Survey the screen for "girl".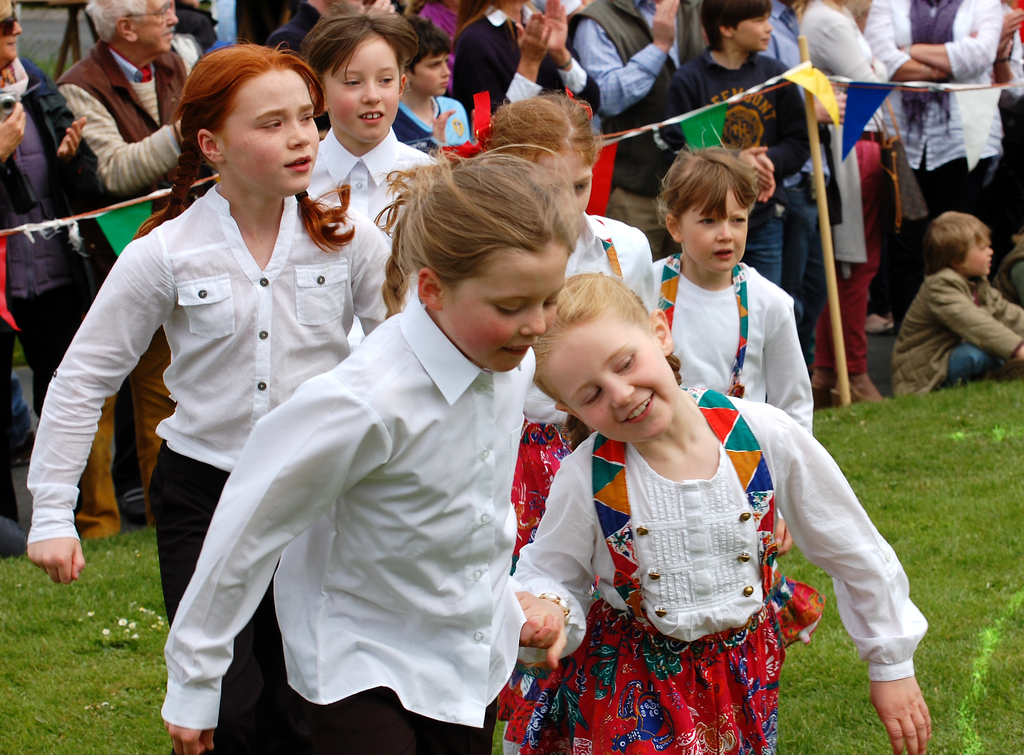
Survey found: [x1=25, y1=37, x2=404, y2=754].
